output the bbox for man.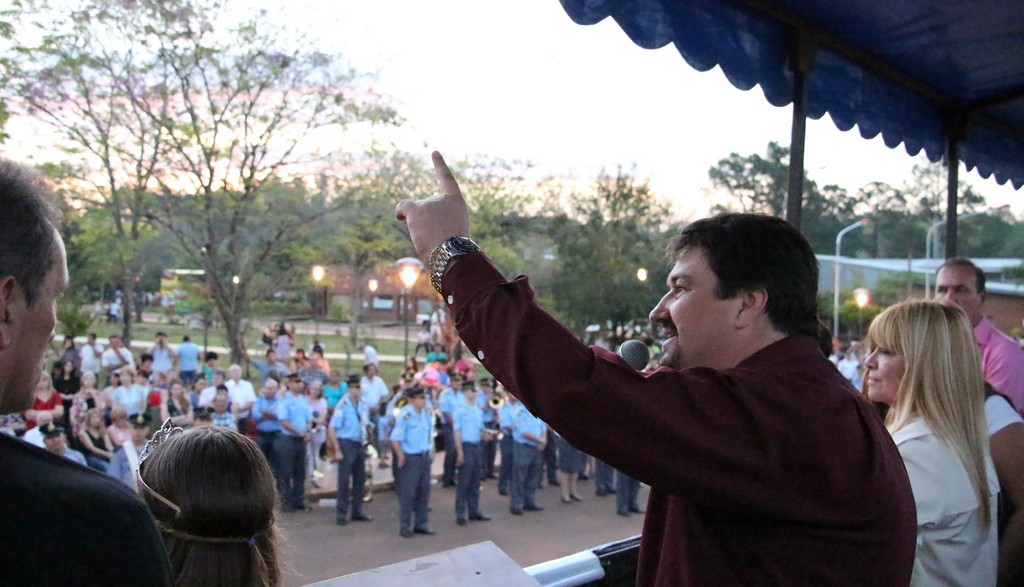
x1=75, y1=327, x2=102, y2=382.
